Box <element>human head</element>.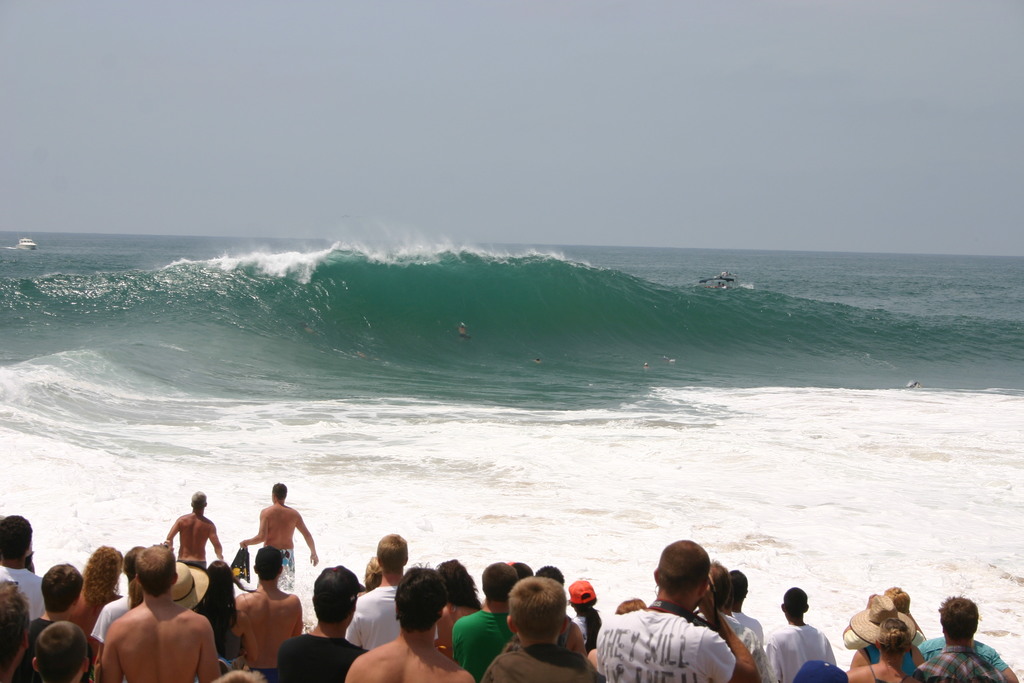
[x1=506, y1=584, x2=594, y2=659].
